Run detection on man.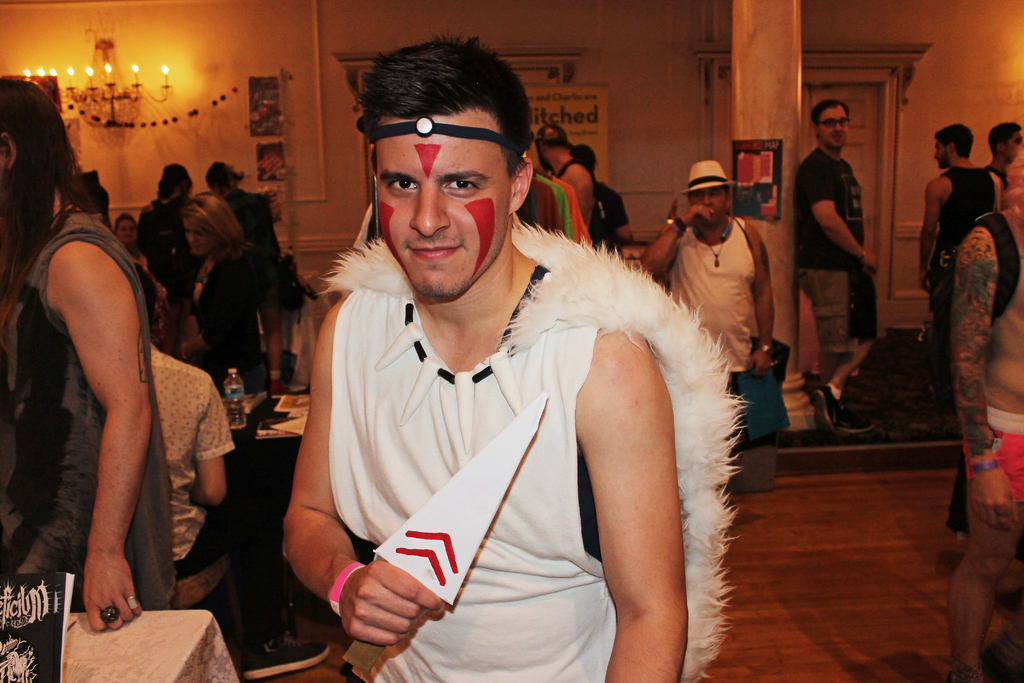
Result: 0 78 182 635.
